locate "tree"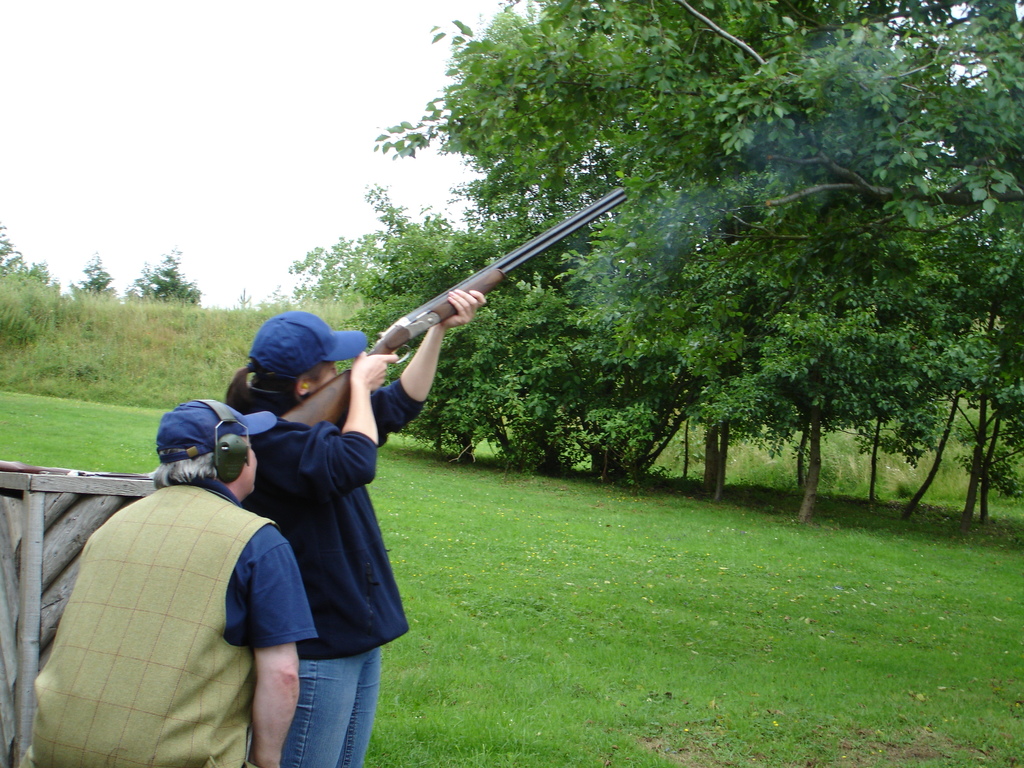
region(0, 224, 27, 302)
